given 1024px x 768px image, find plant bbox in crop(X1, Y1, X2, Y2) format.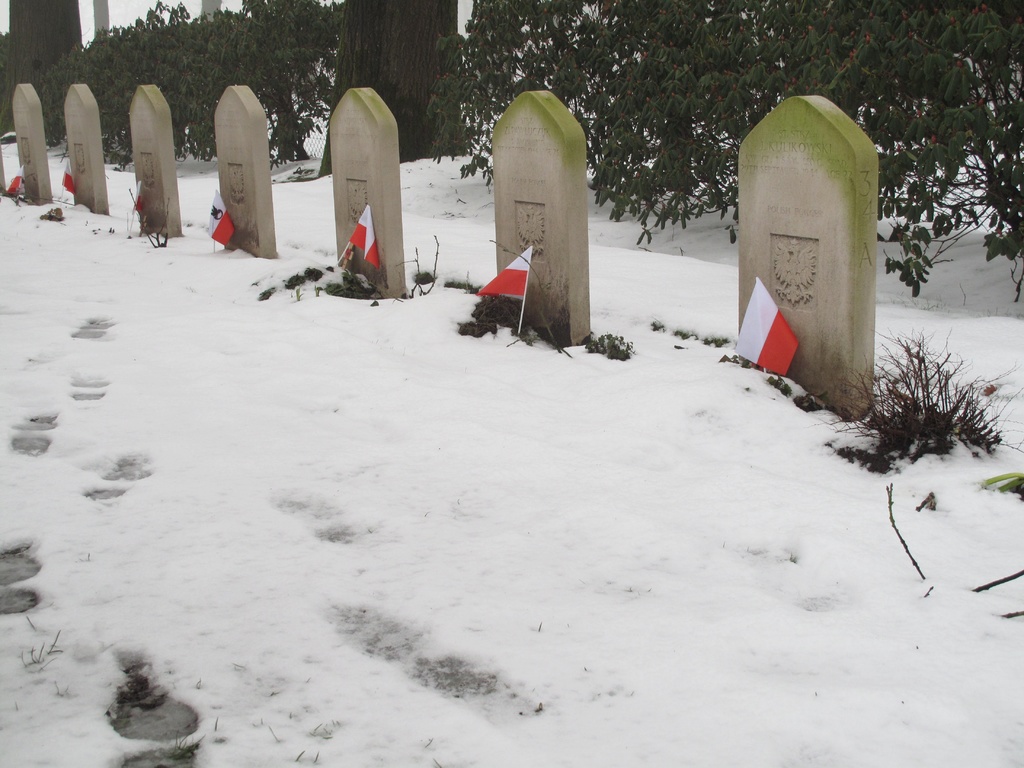
crop(197, 676, 204, 691).
